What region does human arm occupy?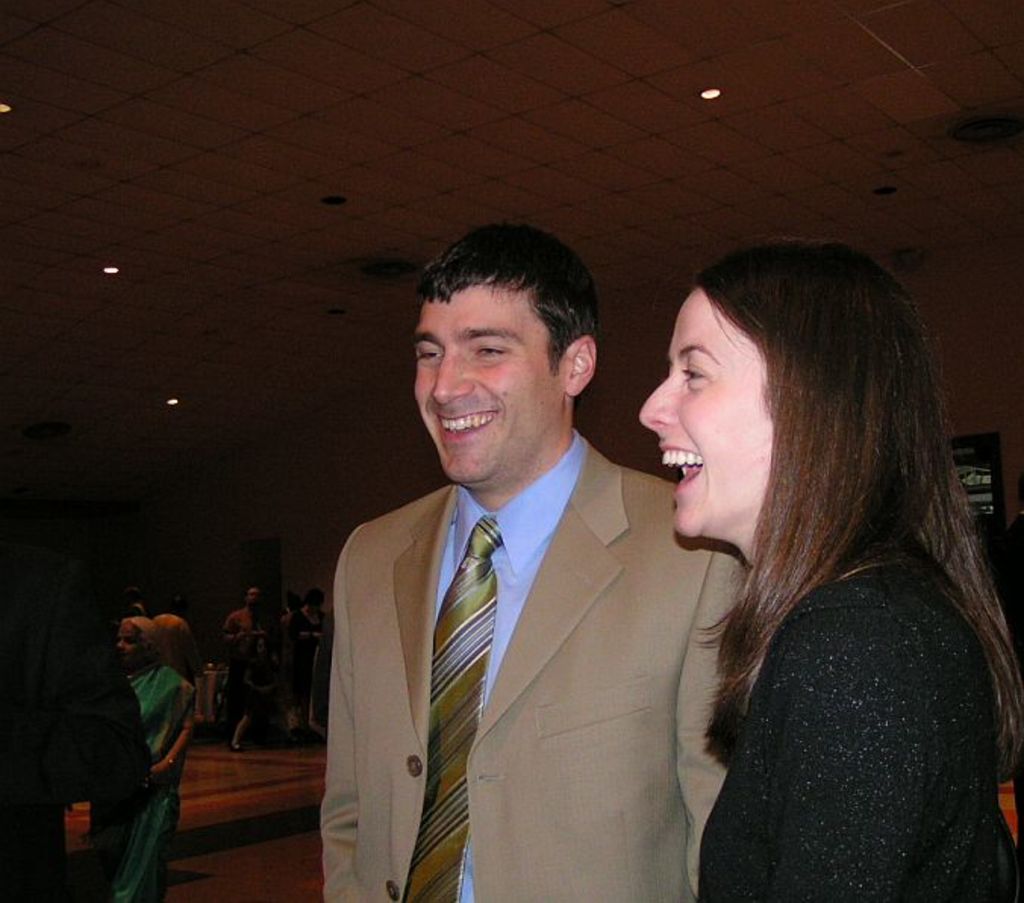
(151,706,197,785).
